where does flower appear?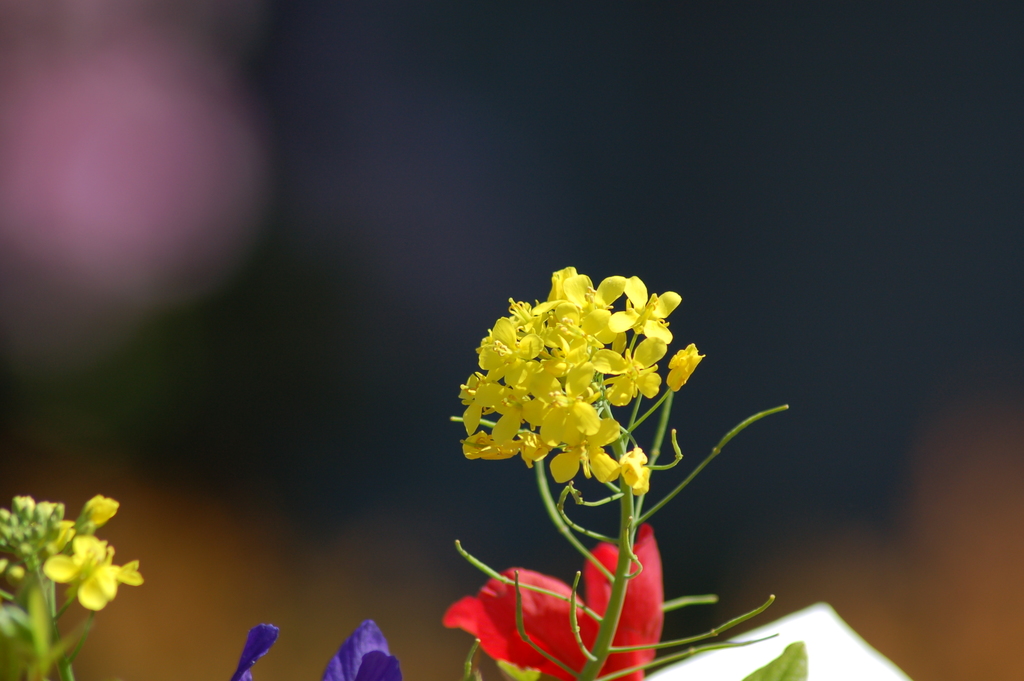
Appears at select_region(232, 616, 273, 678).
